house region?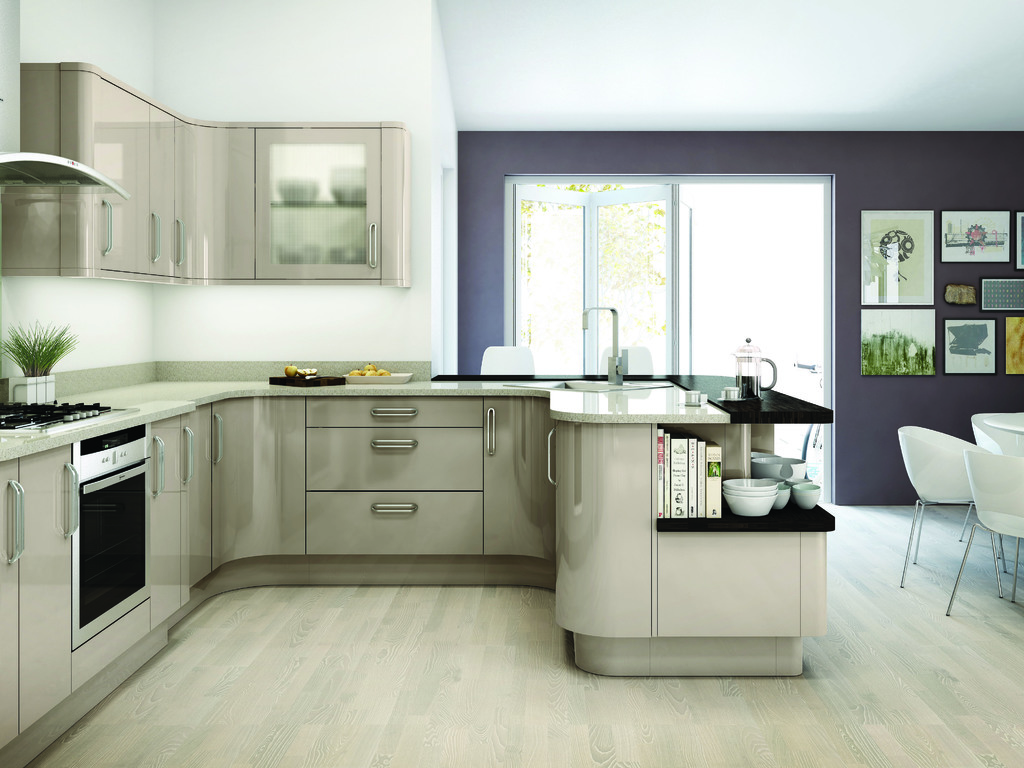
<region>0, 2, 1023, 758</region>
